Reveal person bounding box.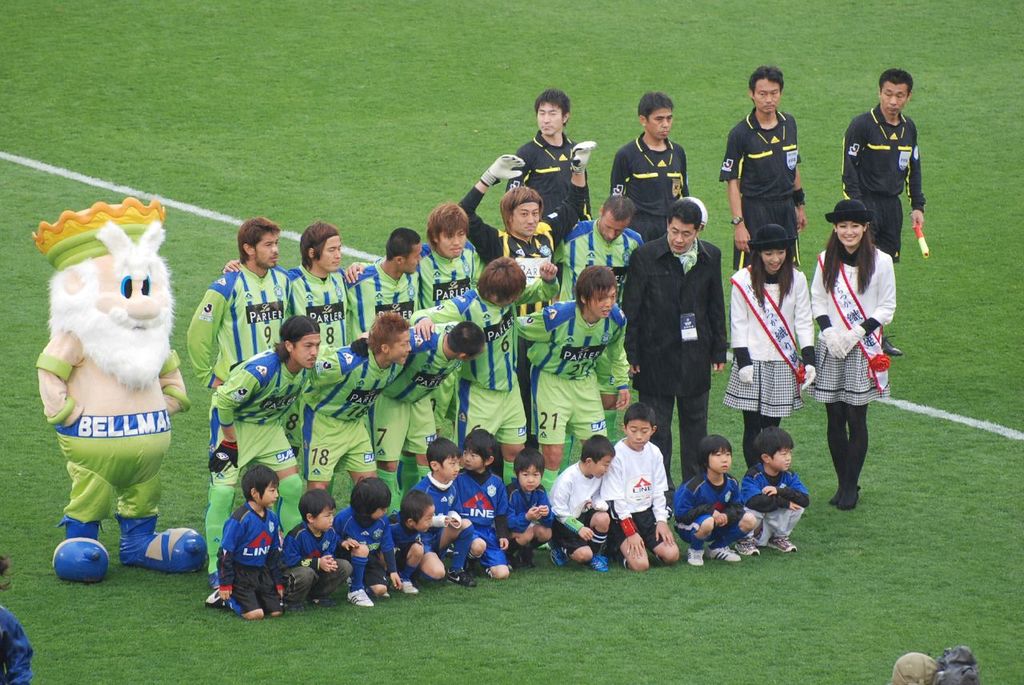
Revealed: [left=326, top=477, right=400, bottom=606].
